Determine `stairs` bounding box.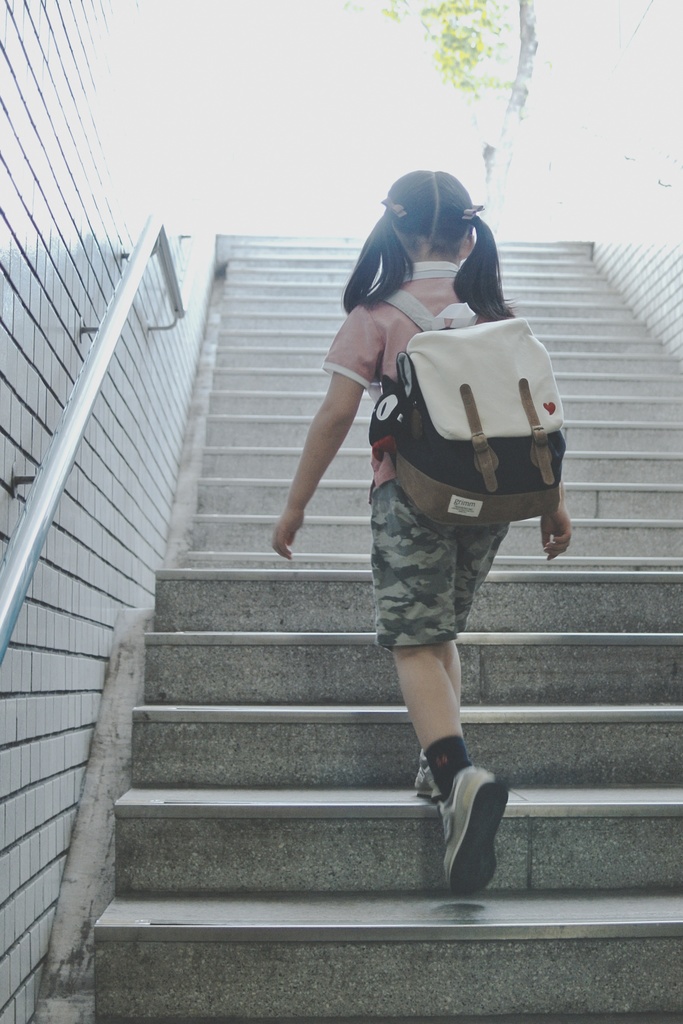
Determined: 34/243/682/1023.
